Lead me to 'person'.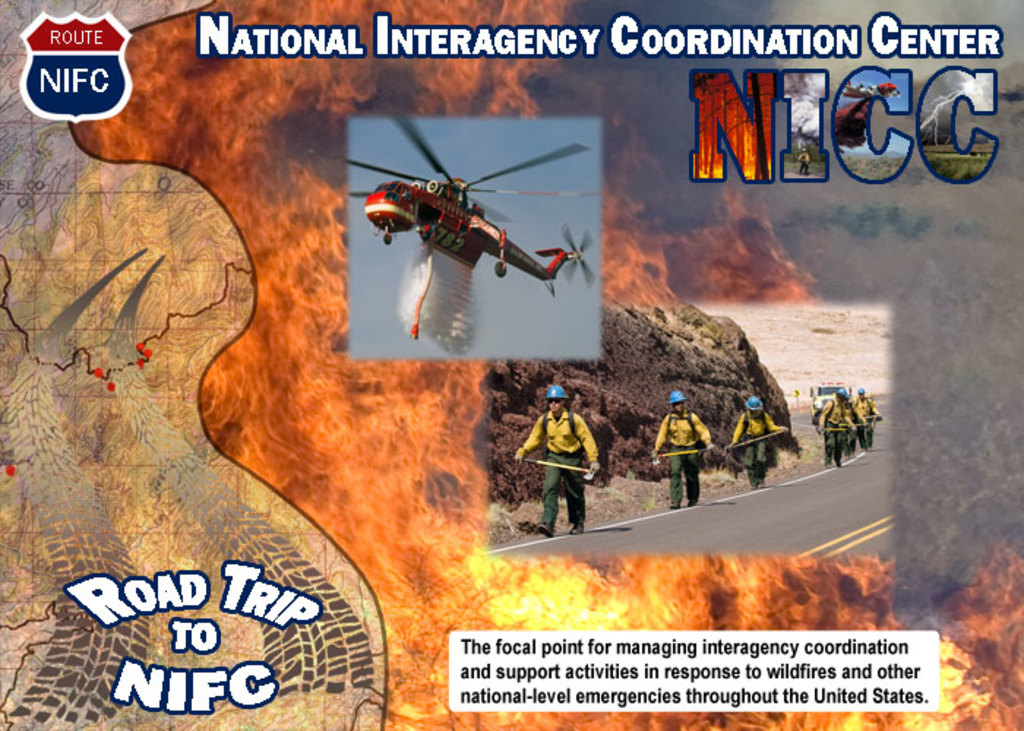
Lead to x1=851 y1=385 x2=882 y2=453.
